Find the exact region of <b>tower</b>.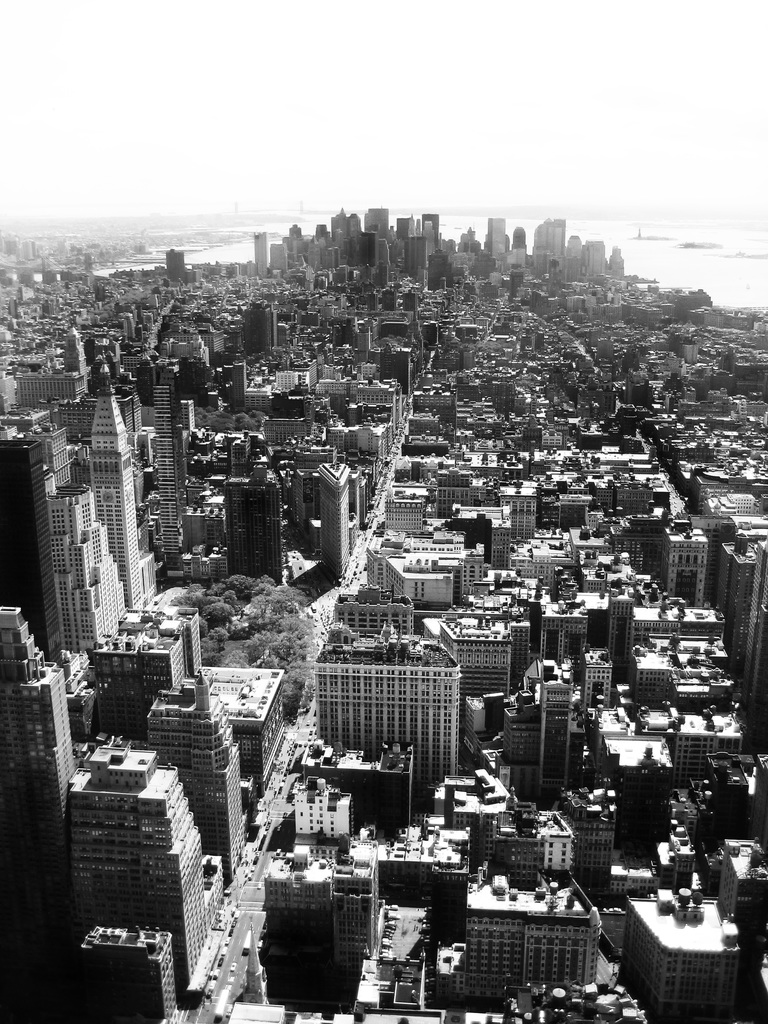
Exact region: 254/235/268/279.
